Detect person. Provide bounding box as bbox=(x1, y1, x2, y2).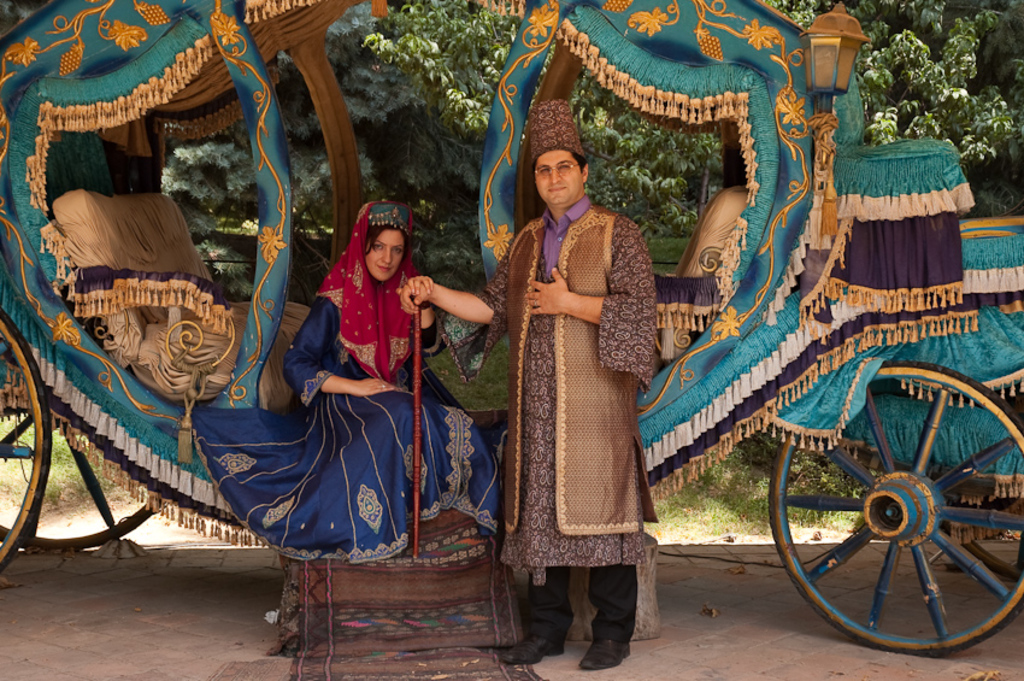
bbox=(182, 199, 501, 569).
